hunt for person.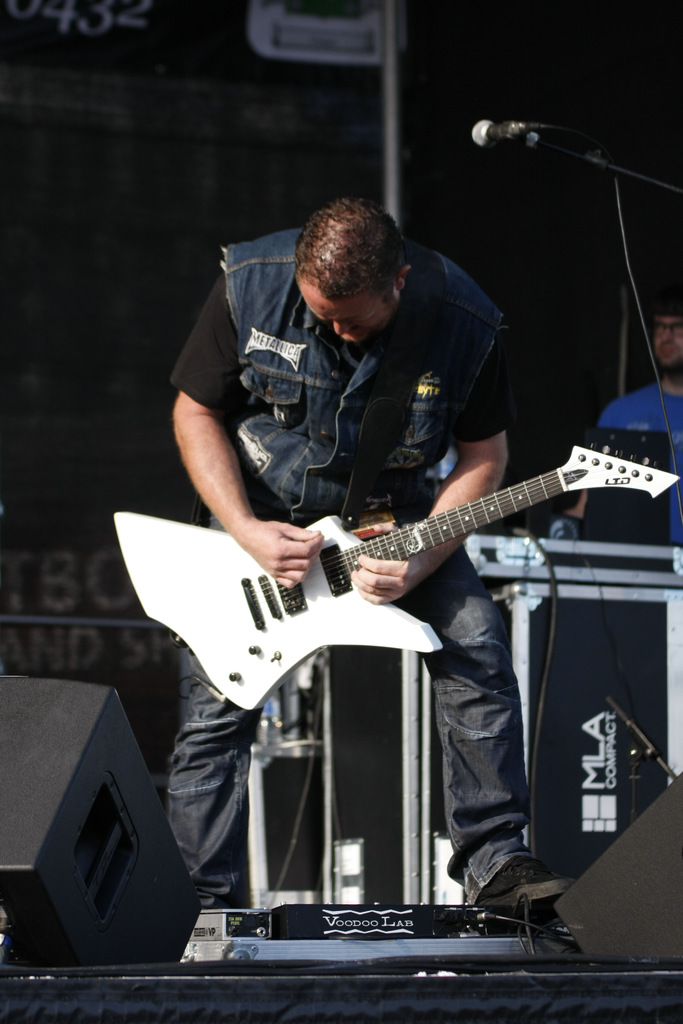
Hunted down at (122, 271, 621, 918).
